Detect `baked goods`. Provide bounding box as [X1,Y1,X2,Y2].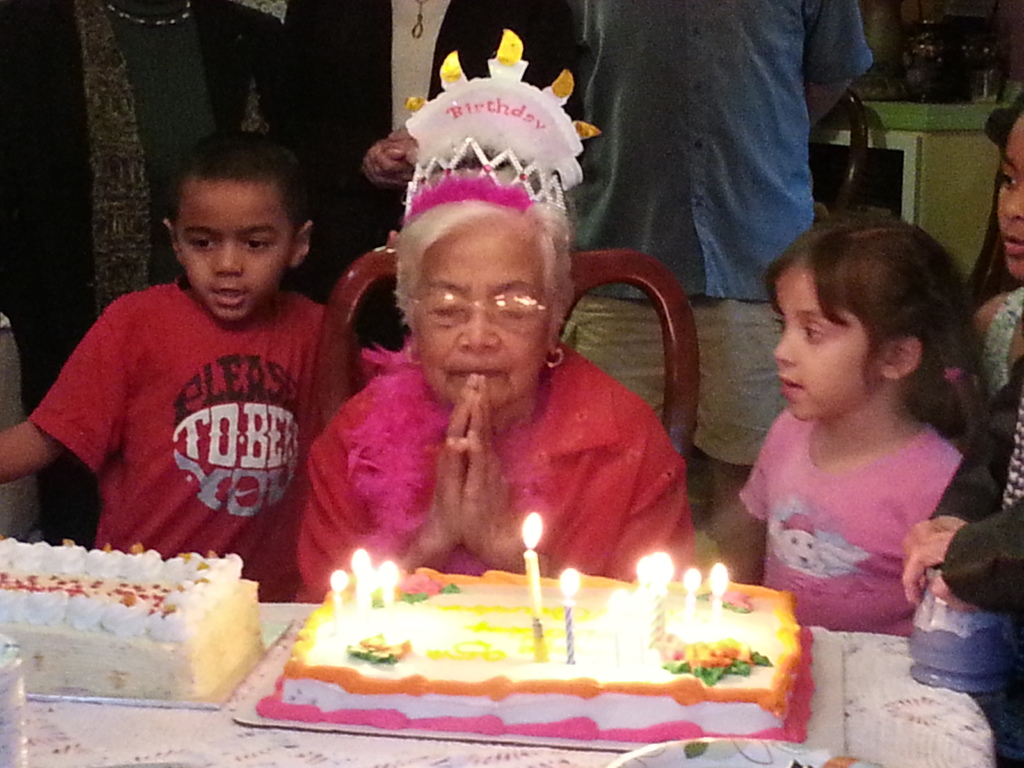
[225,557,815,737].
